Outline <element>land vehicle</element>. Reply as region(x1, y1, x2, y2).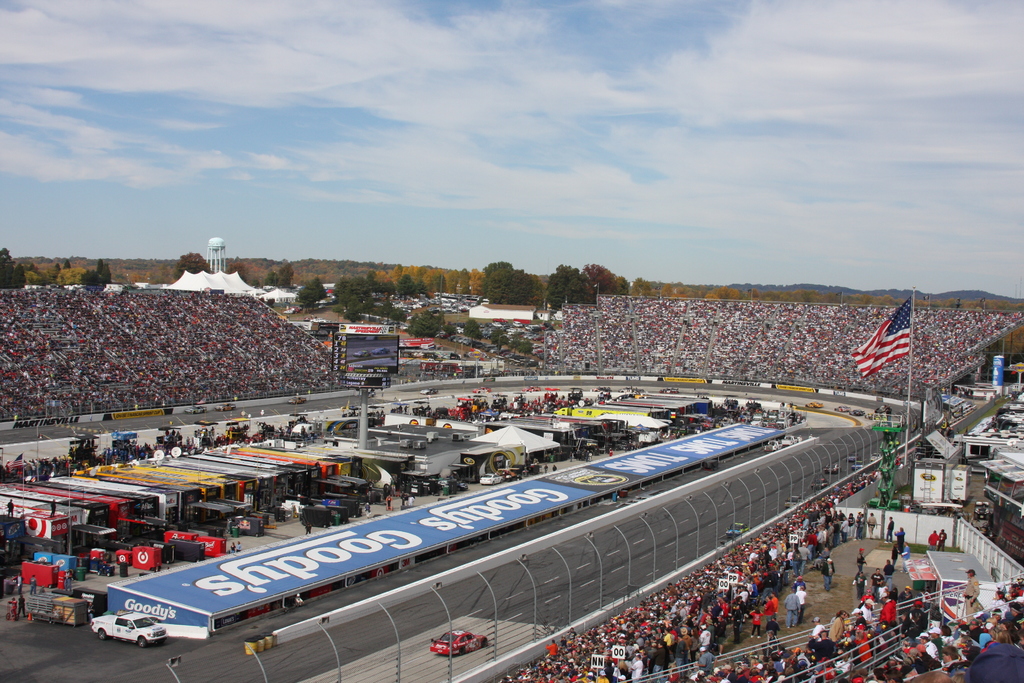
region(778, 432, 803, 448).
